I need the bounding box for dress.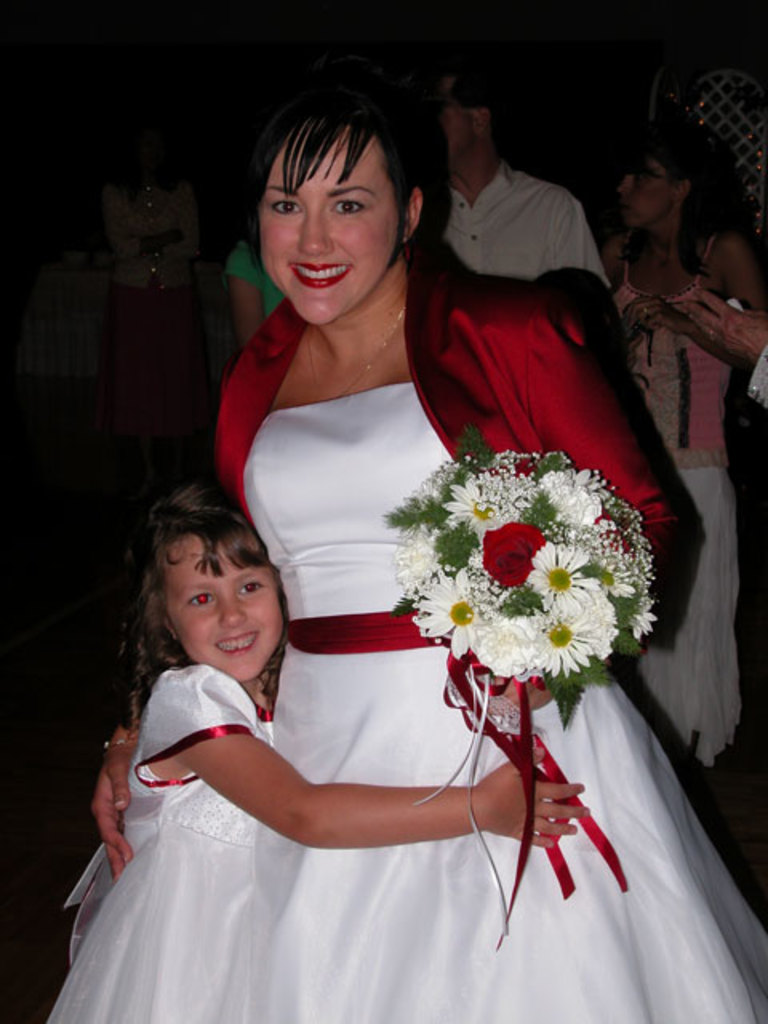
Here it is: 46/669/270/1022.
